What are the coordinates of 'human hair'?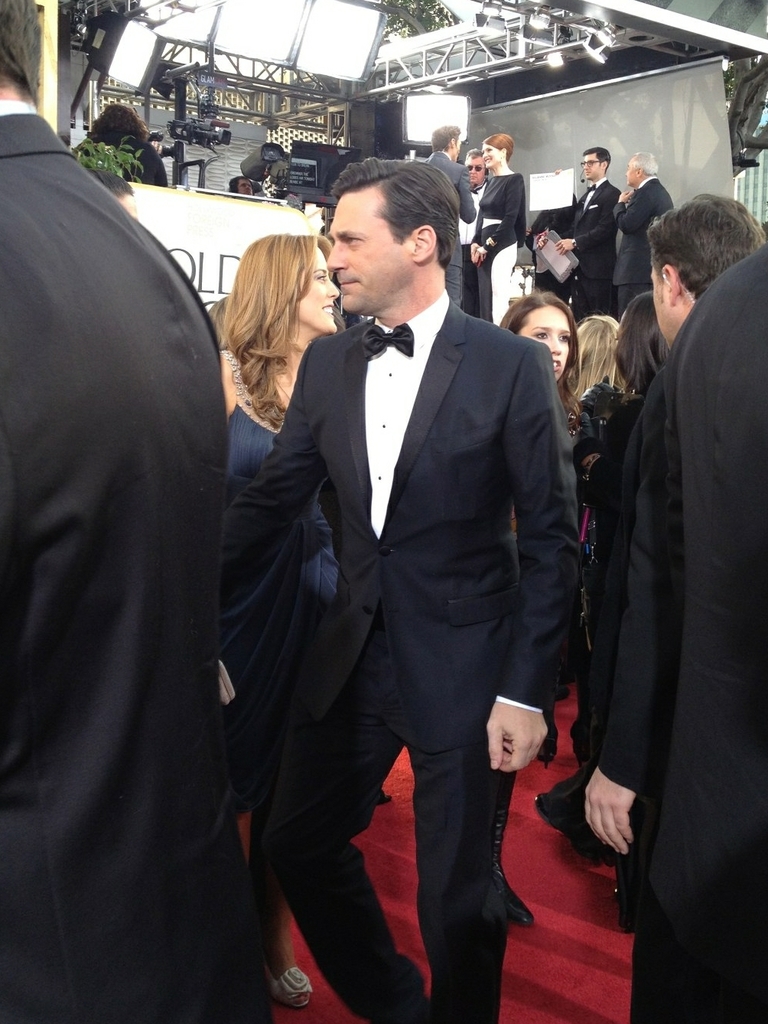
locate(577, 310, 631, 409).
